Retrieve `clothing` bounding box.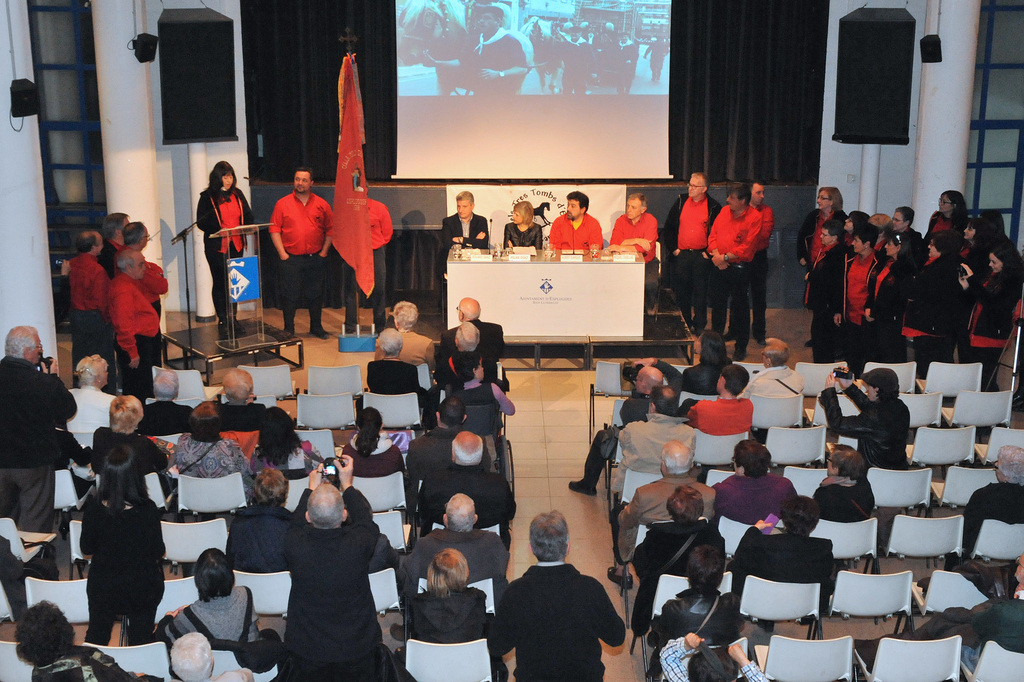
Bounding box: rect(460, 31, 525, 97).
